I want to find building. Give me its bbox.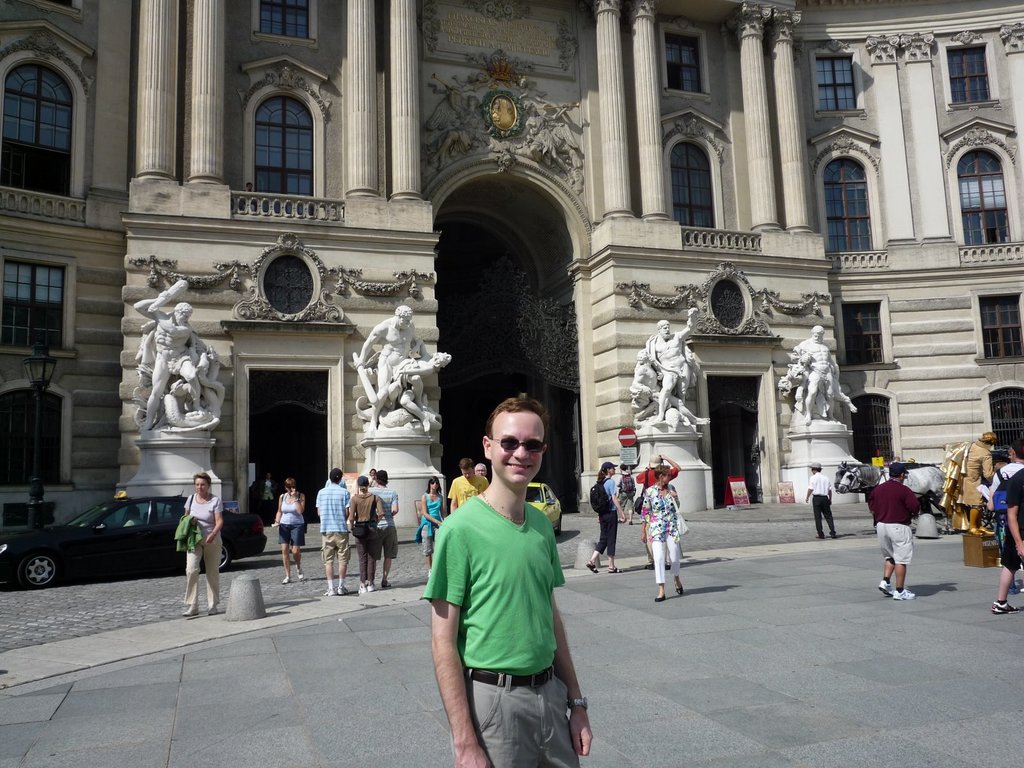
(0, 0, 1023, 539).
